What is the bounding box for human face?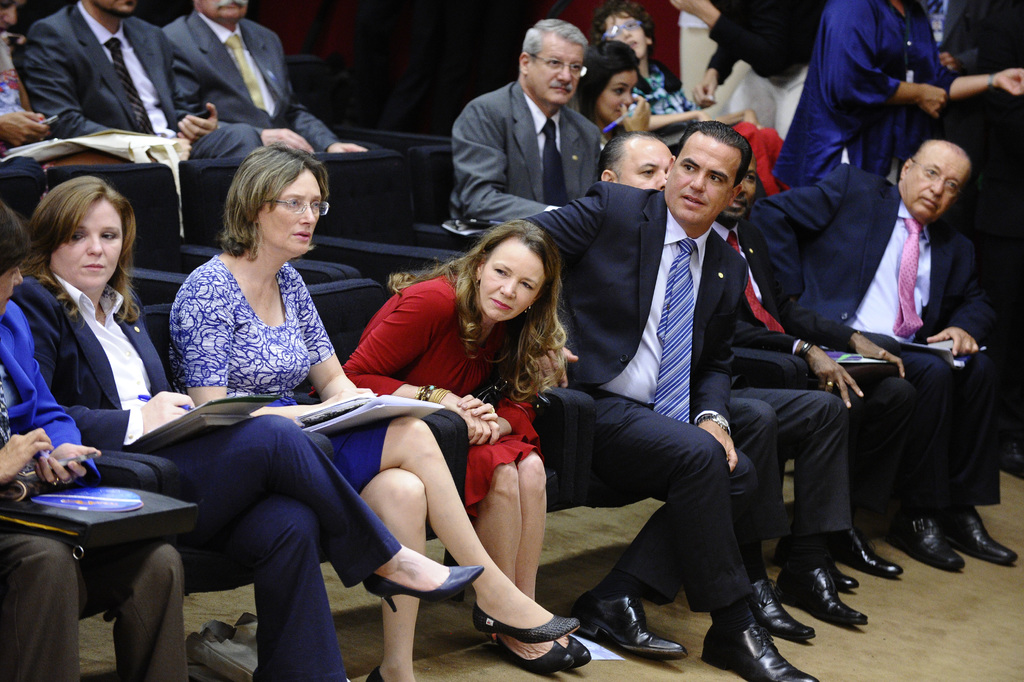
609:135:677:188.
